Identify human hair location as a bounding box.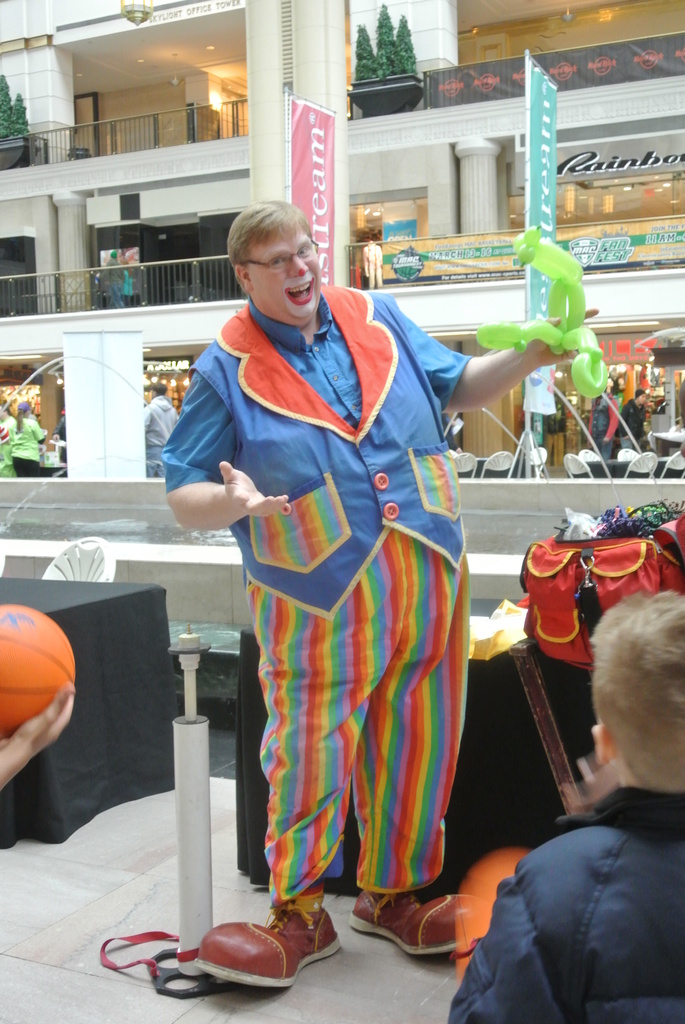
region(13, 403, 28, 436).
